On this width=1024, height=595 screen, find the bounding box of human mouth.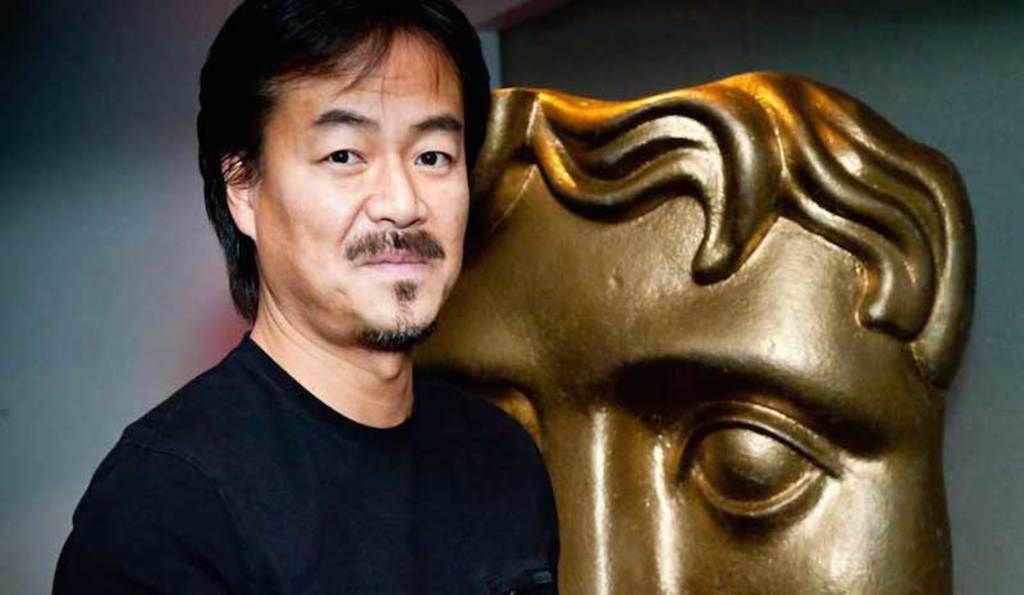
Bounding box: <bbox>342, 233, 442, 288</bbox>.
